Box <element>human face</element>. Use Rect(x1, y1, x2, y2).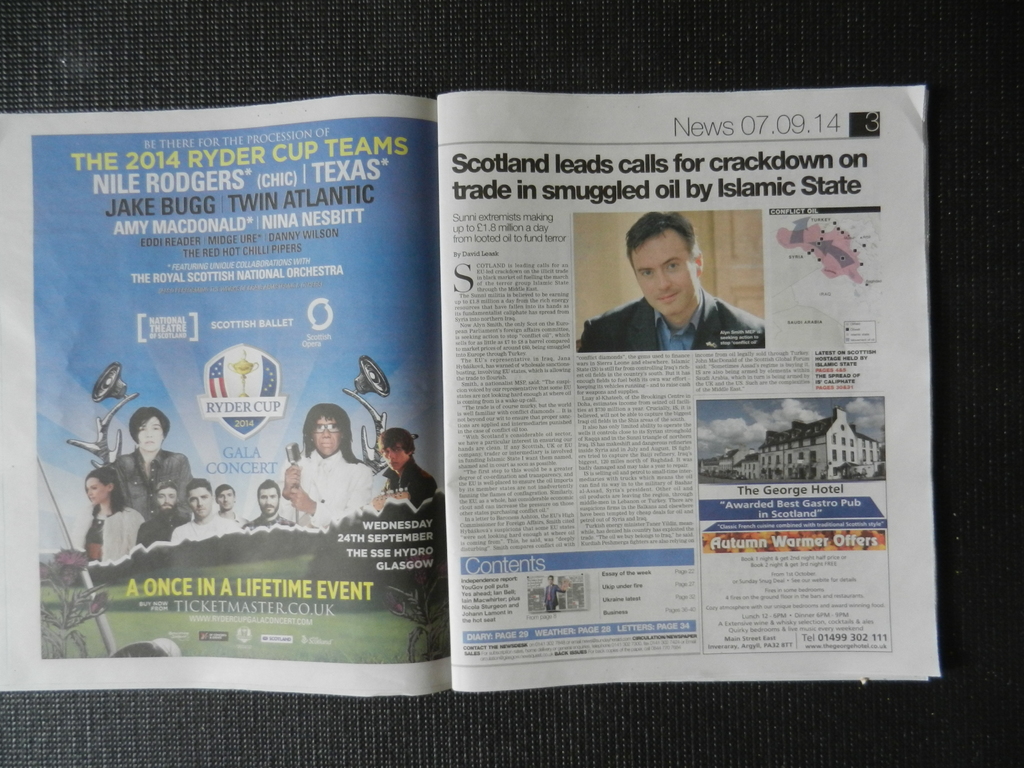
Rect(180, 479, 212, 525).
